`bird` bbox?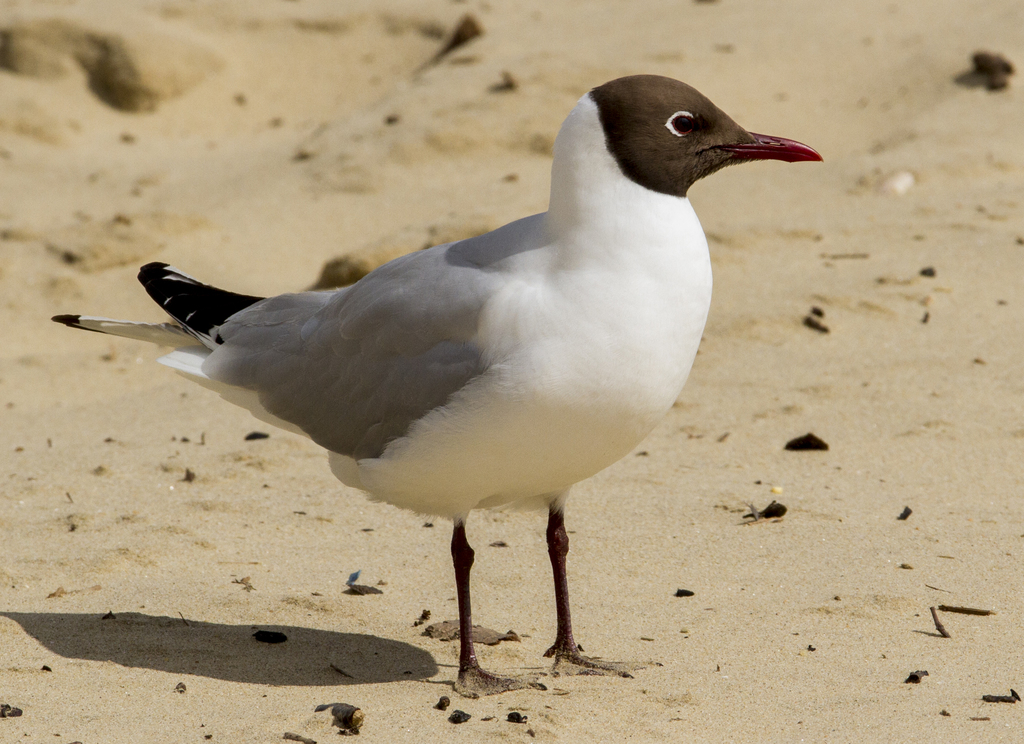
54 64 845 688
